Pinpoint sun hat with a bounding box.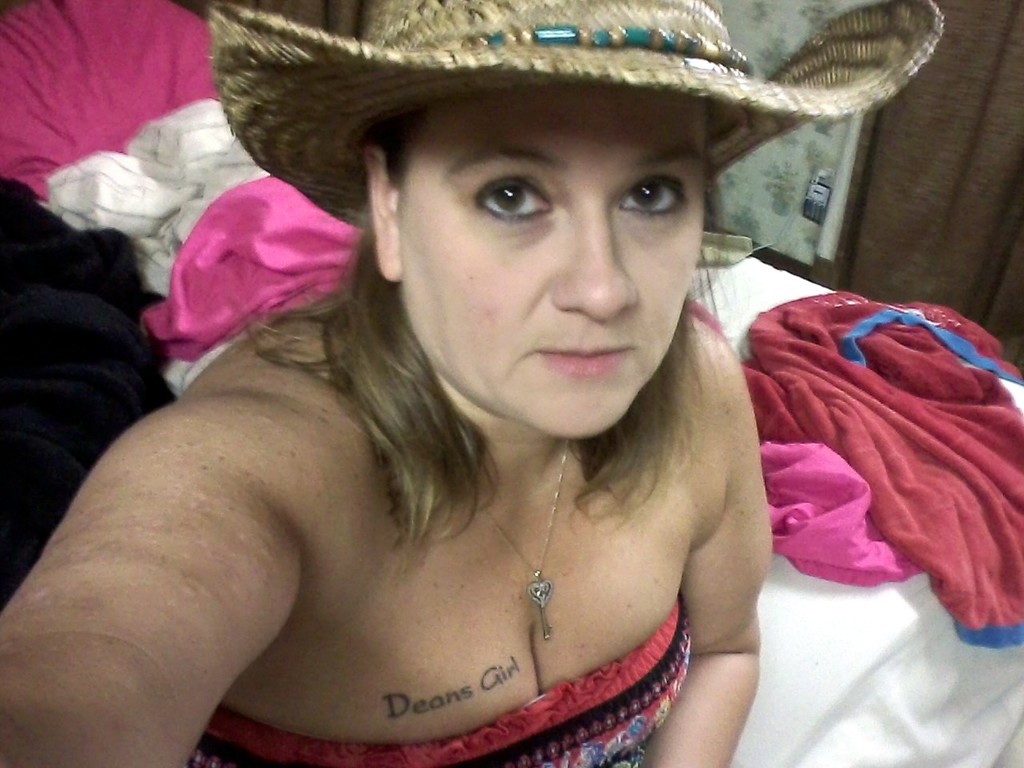
select_region(183, 0, 966, 243).
